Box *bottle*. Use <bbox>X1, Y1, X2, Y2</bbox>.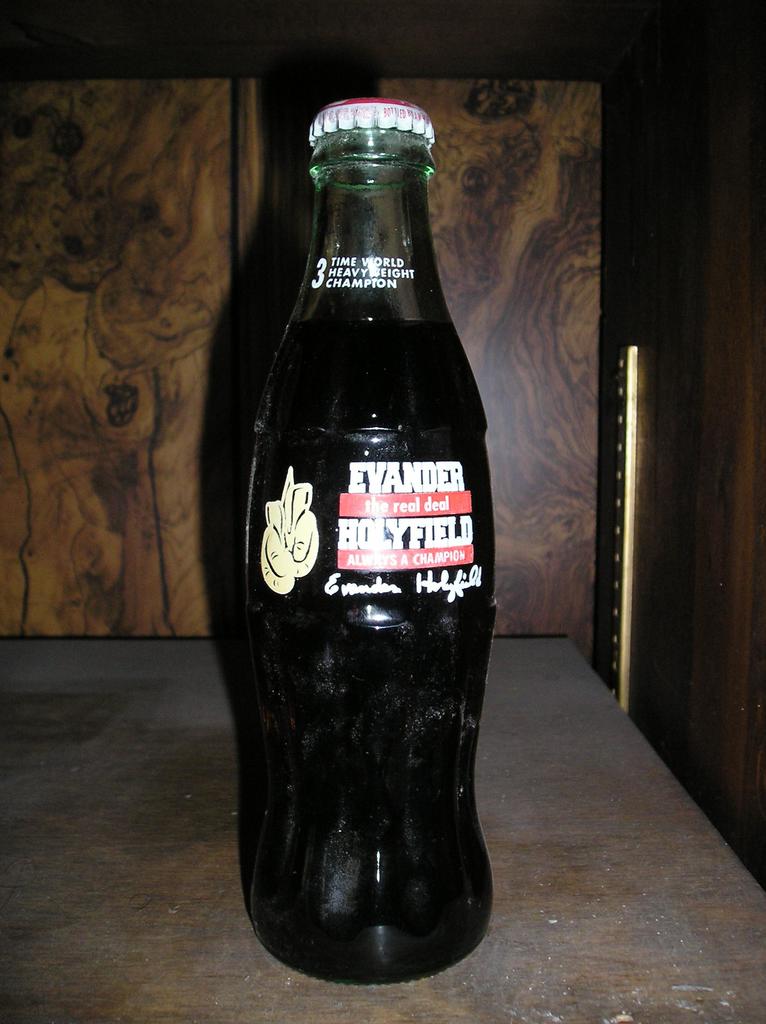
<bbox>246, 95, 500, 993</bbox>.
